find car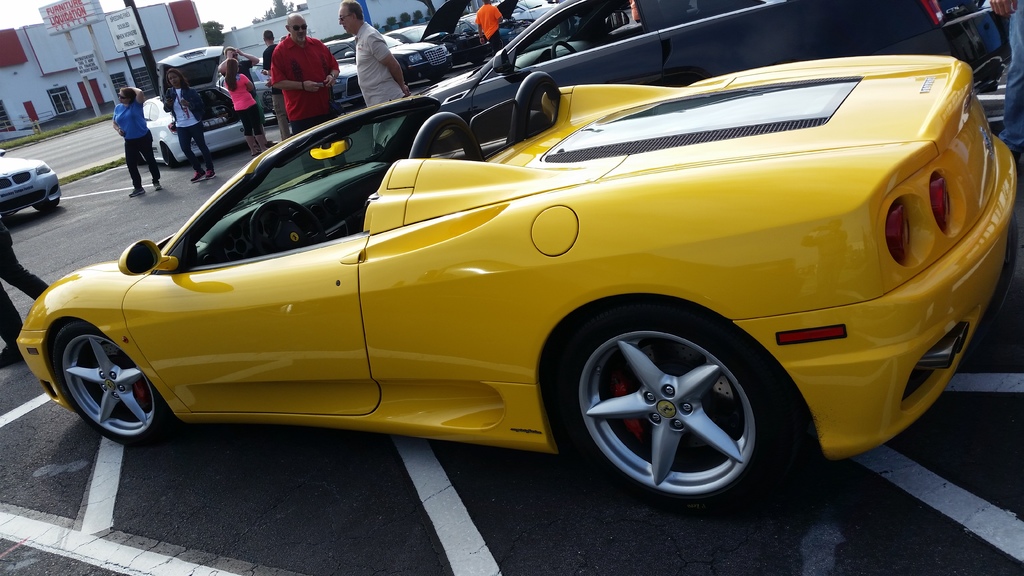
crop(0, 146, 64, 220)
